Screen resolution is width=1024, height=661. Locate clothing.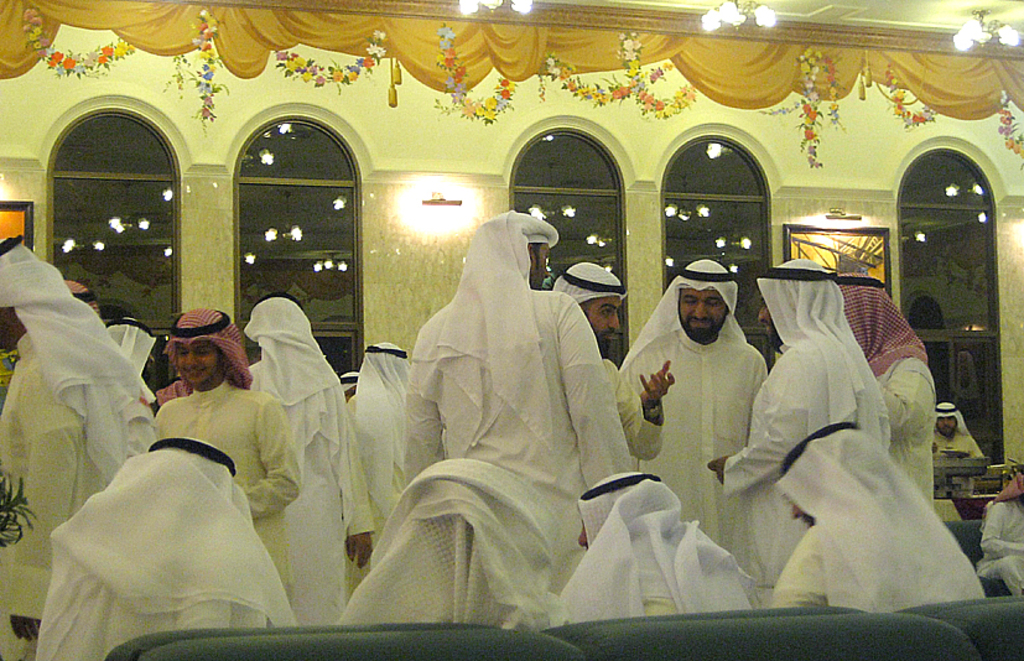
locate(0, 239, 160, 660).
